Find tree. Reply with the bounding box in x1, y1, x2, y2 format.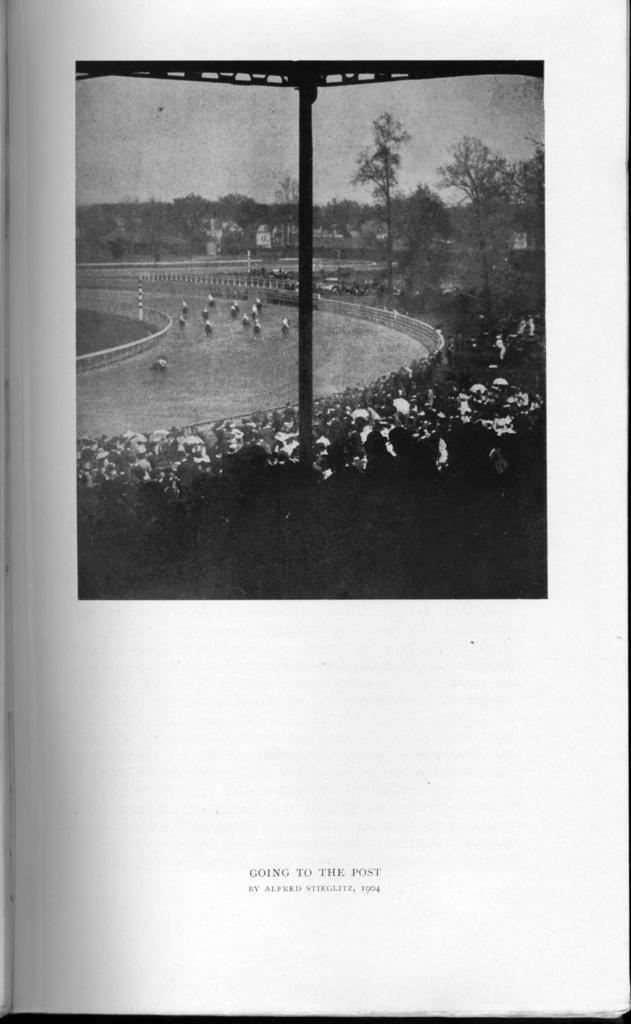
506, 141, 550, 257.
